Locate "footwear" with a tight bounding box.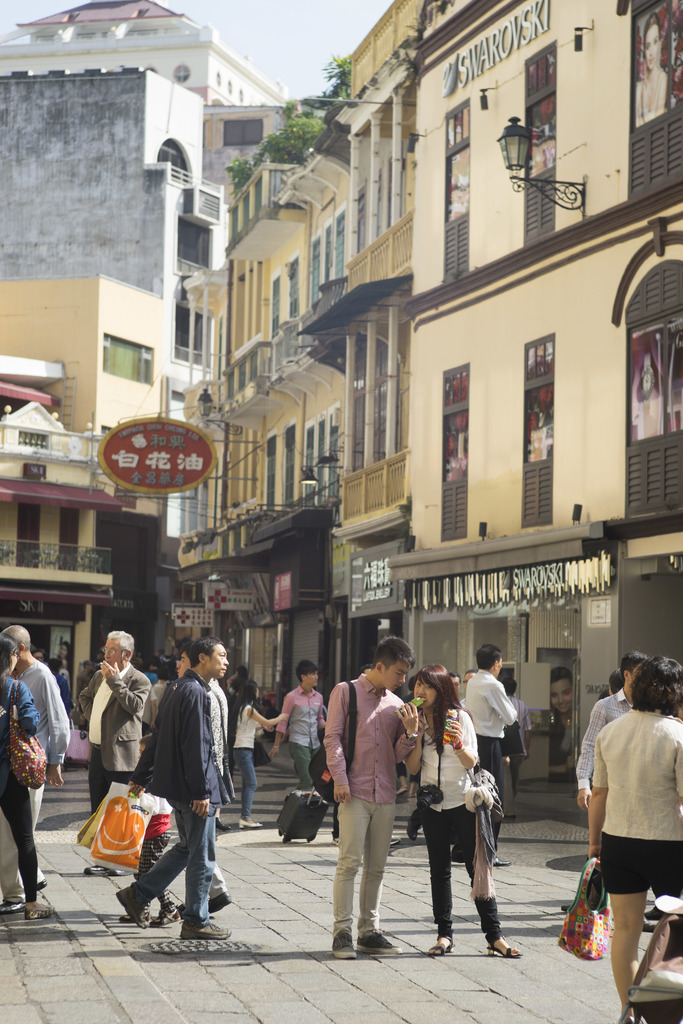
[37, 877, 49, 893].
